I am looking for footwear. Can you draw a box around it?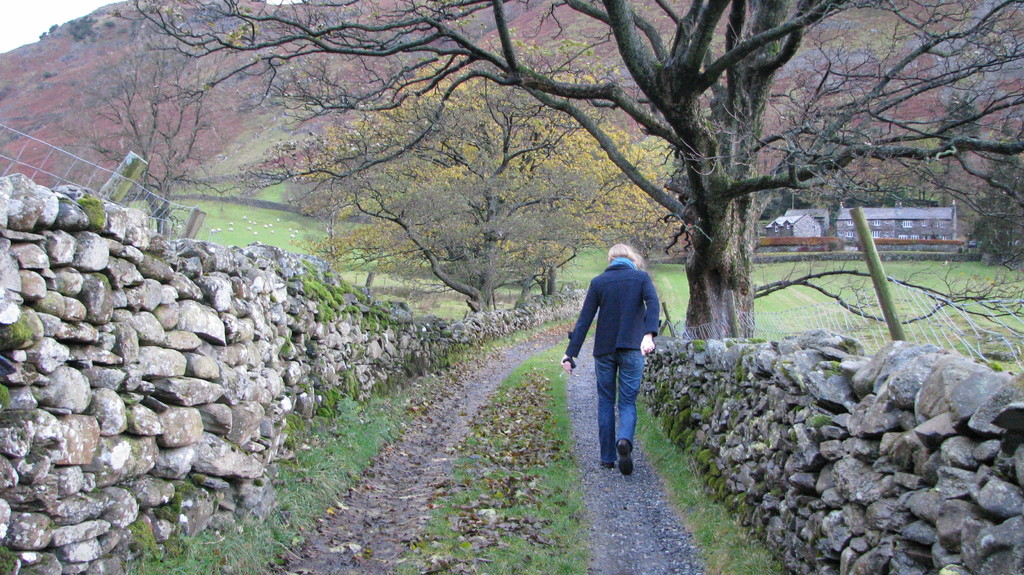
Sure, the bounding box is rect(602, 460, 614, 469).
